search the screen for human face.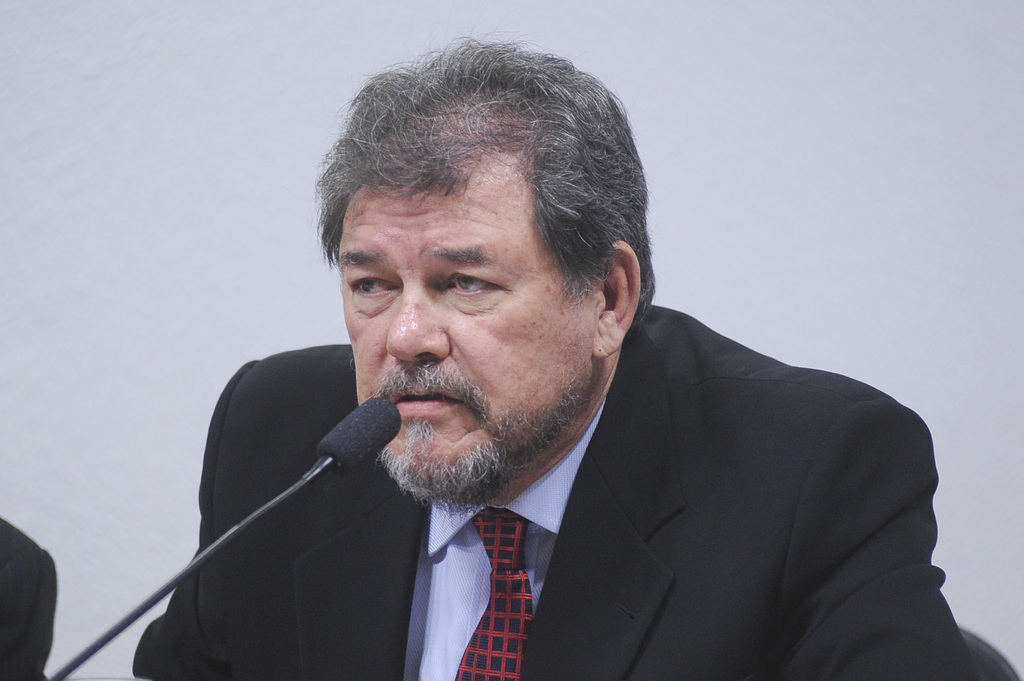
Found at select_region(327, 153, 584, 513).
